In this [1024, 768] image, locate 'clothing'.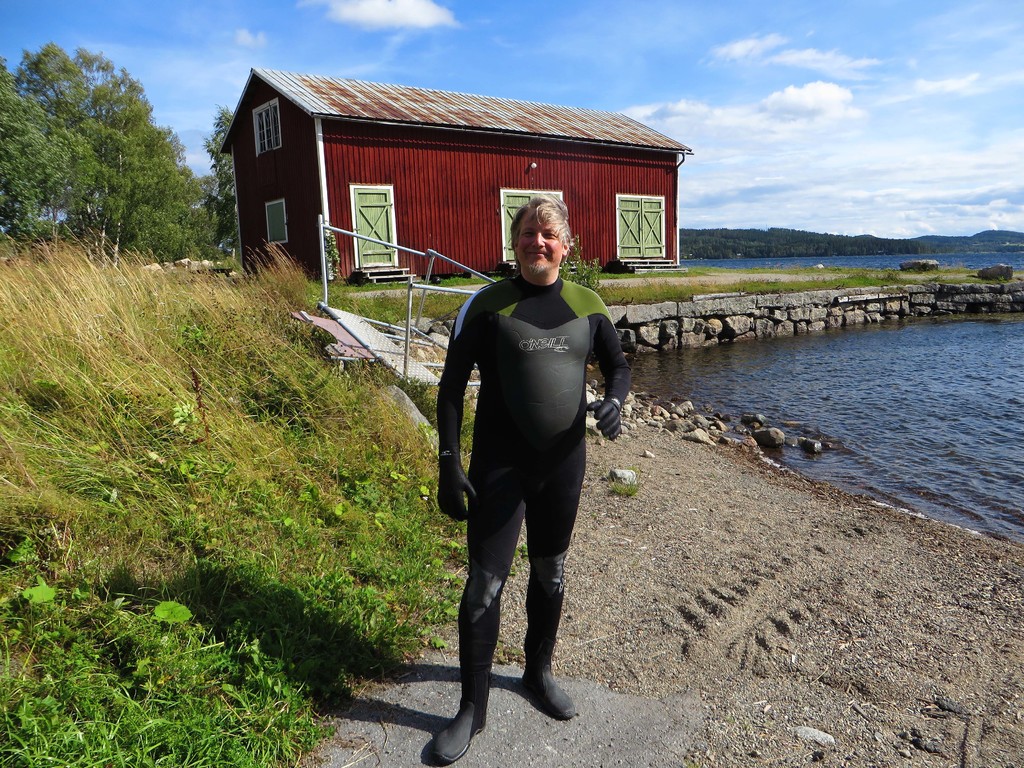
Bounding box: <region>422, 270, 636, 701</region>.
